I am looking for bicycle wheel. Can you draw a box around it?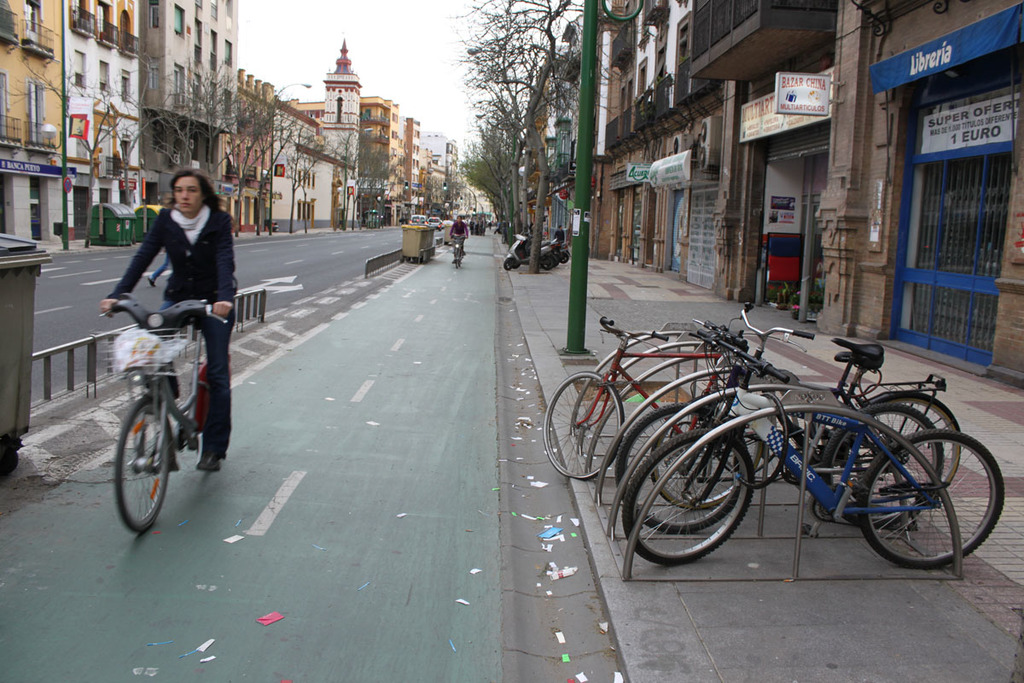
Sure, the bounding box is detection(614, 404, 735, 536).
